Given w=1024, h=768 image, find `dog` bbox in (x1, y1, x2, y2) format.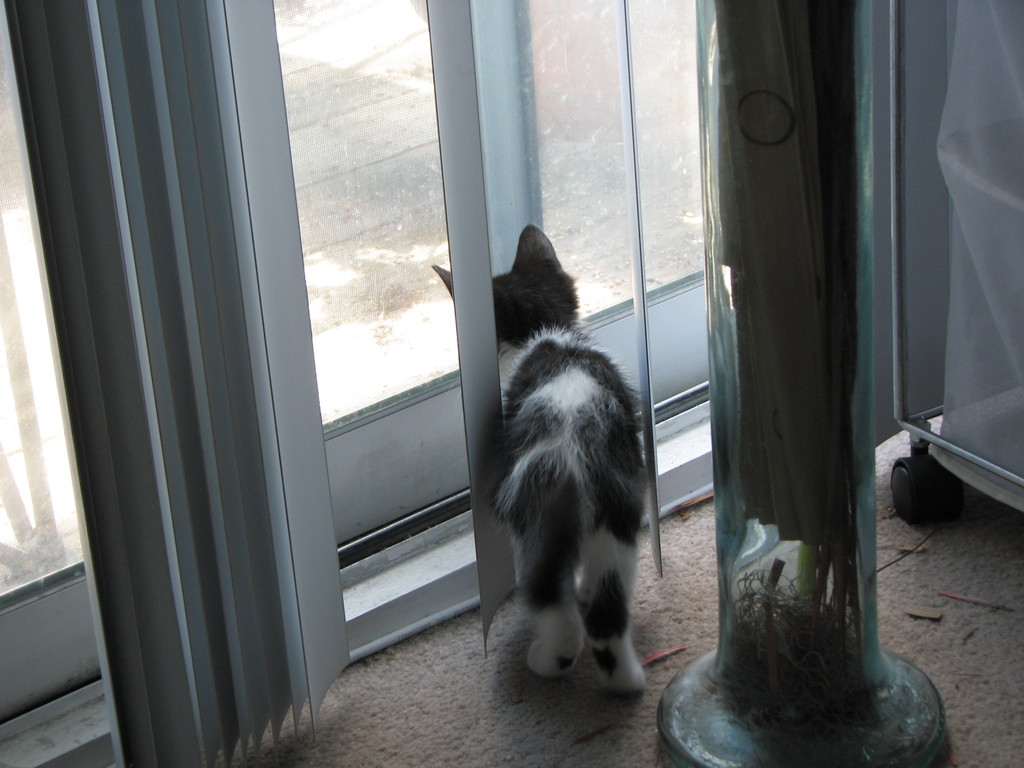
(431, 222, 654, 693).
